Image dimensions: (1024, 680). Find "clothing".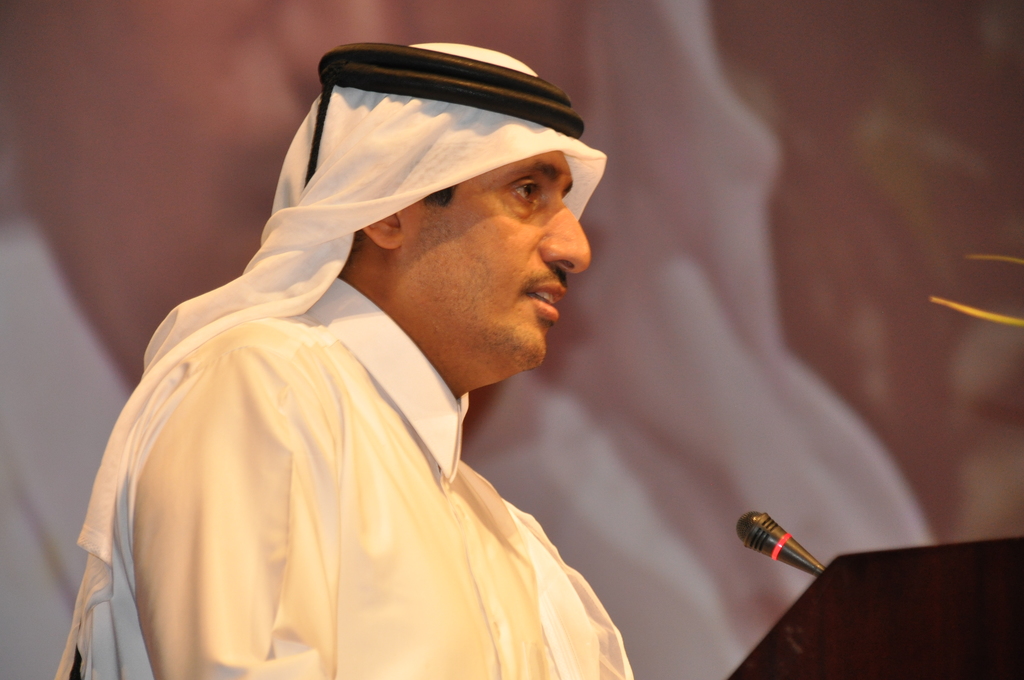
<box>99,151,711,667</box>.
